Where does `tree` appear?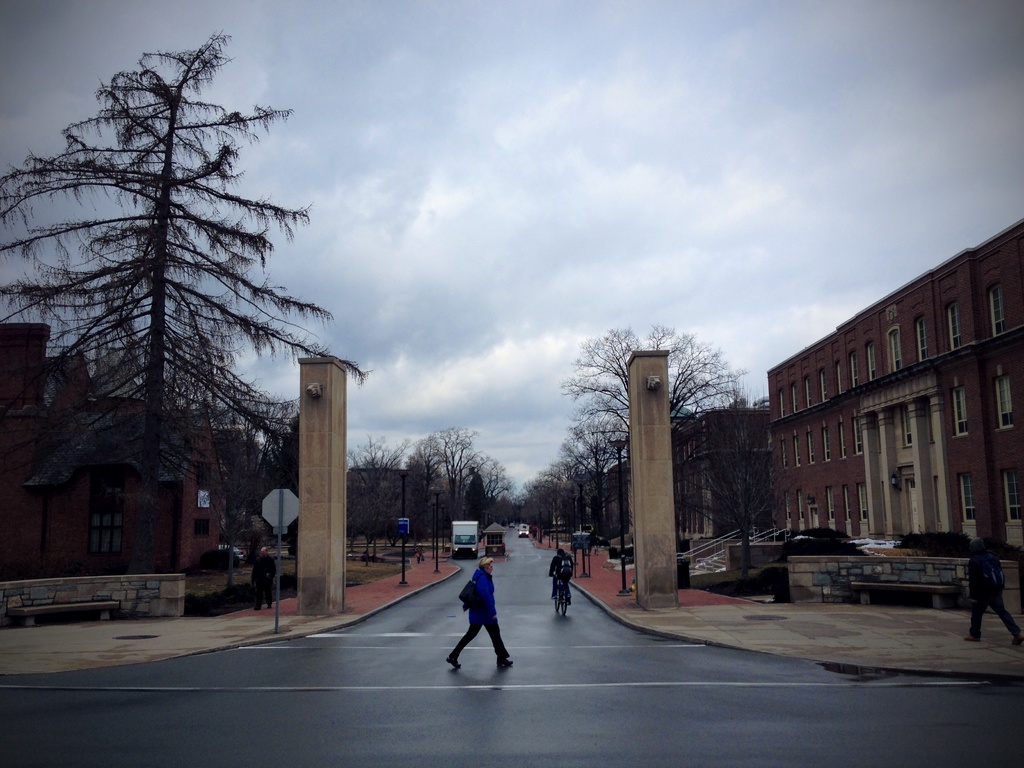
Appears at x1=565, y1=318, x2=756, y2=576.
